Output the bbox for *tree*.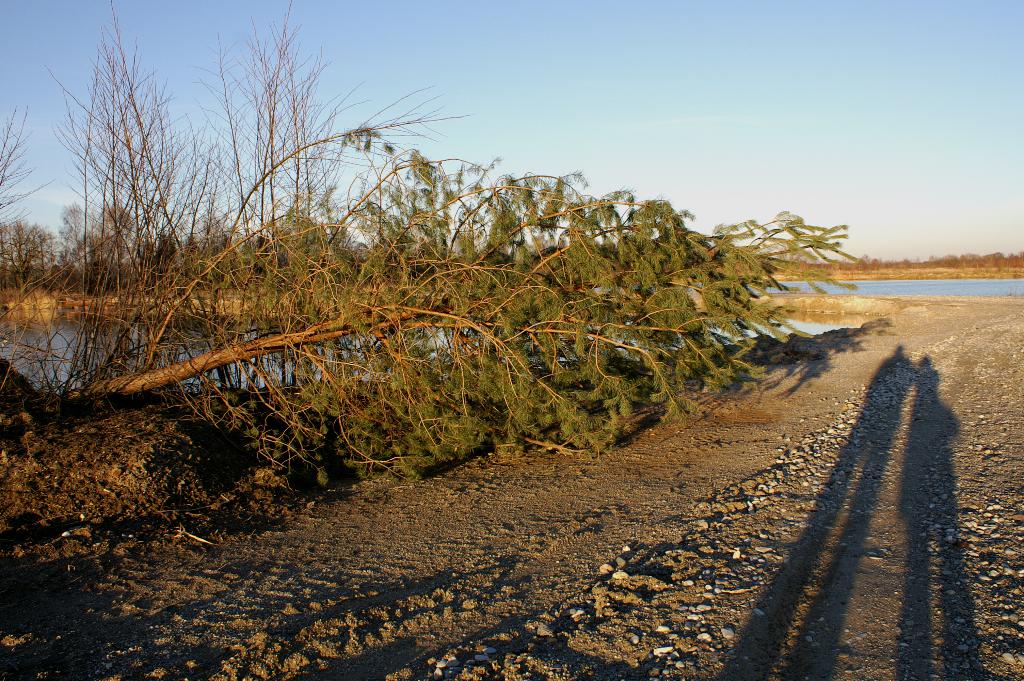
<box>0,0,857,481</box>.
